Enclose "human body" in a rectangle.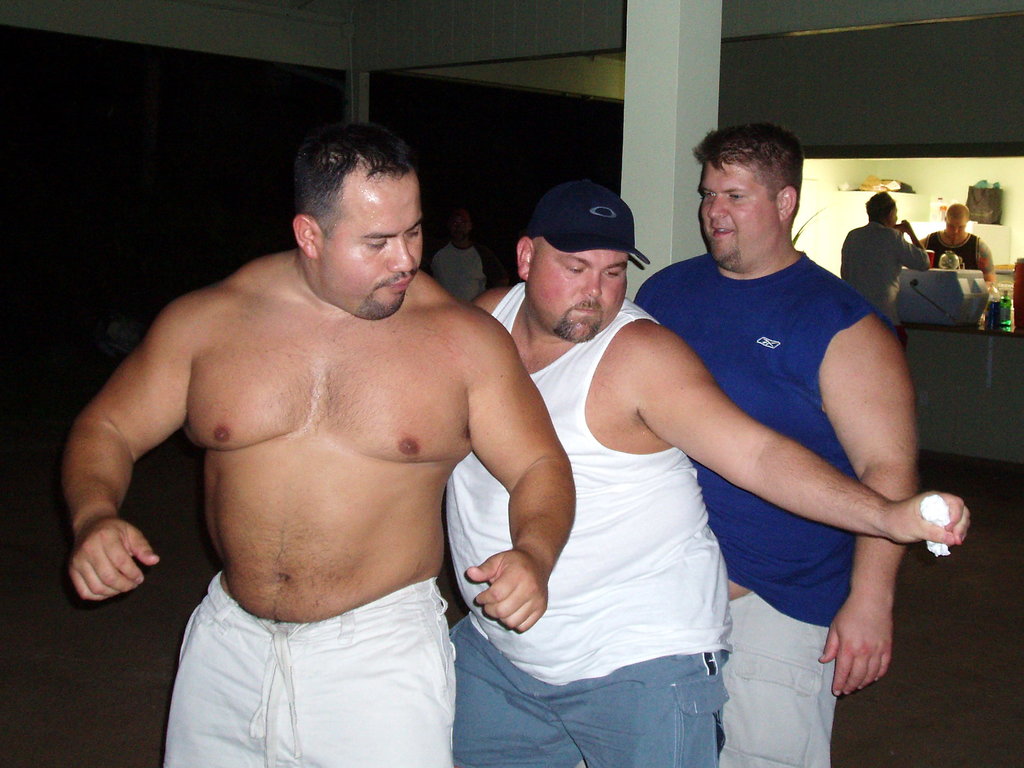
bbox=[60, 116, 579, 767].
